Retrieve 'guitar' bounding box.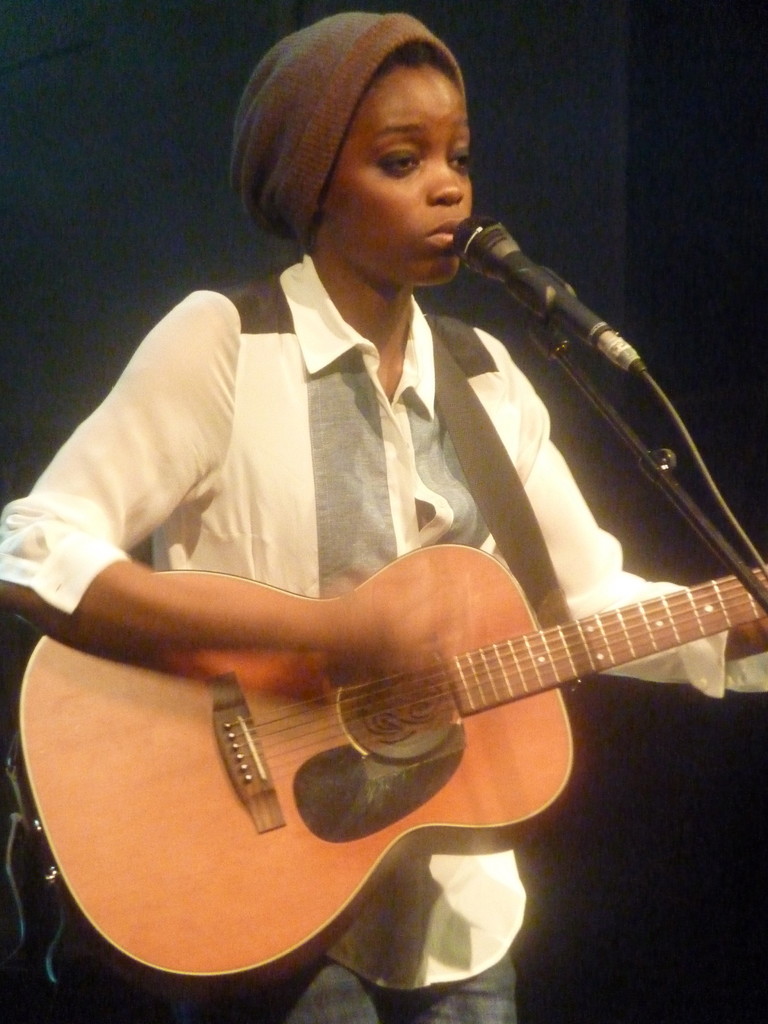
Bounding box: 61, 511, 732, 927.
